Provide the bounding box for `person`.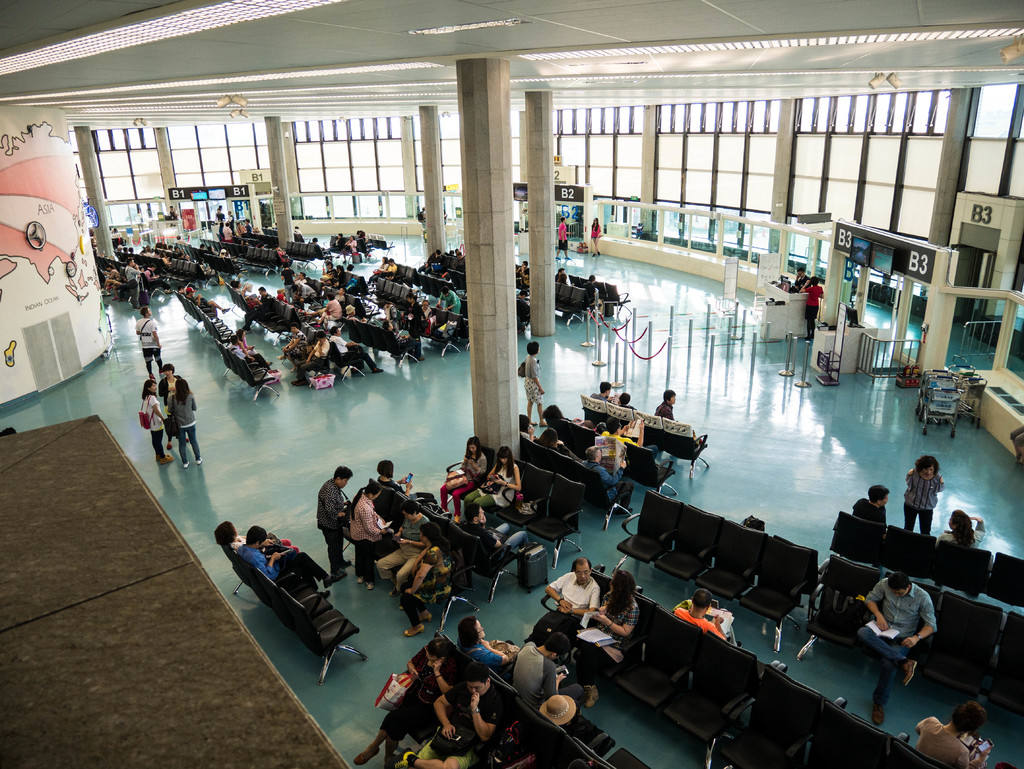
<box>271,220,278,230</box>.
